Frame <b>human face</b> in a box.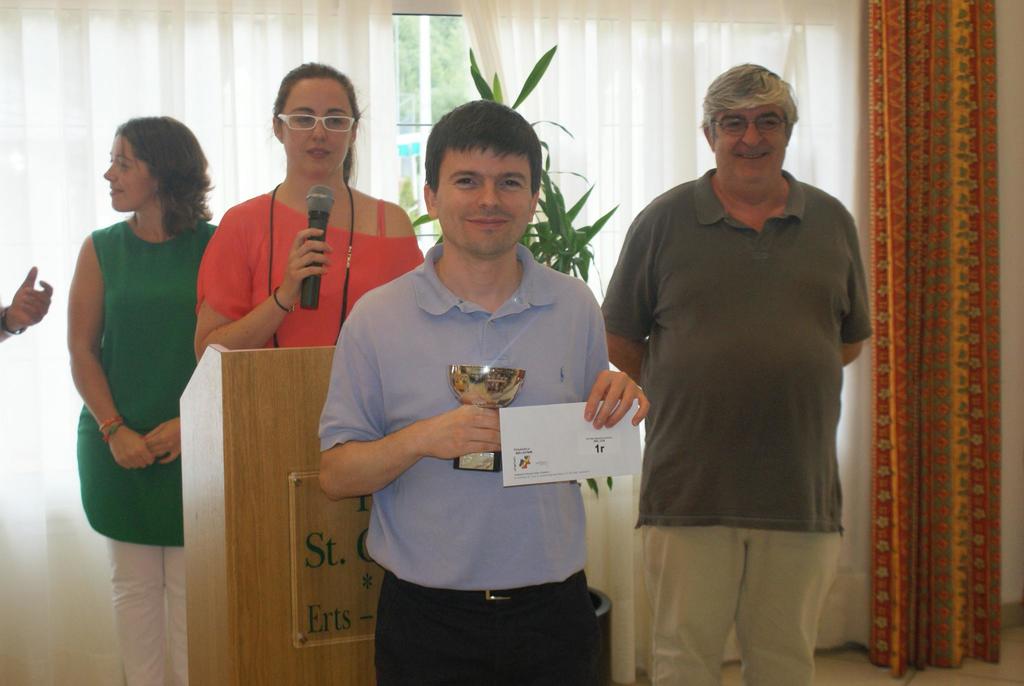
detection(100, 135, 154, 211).
